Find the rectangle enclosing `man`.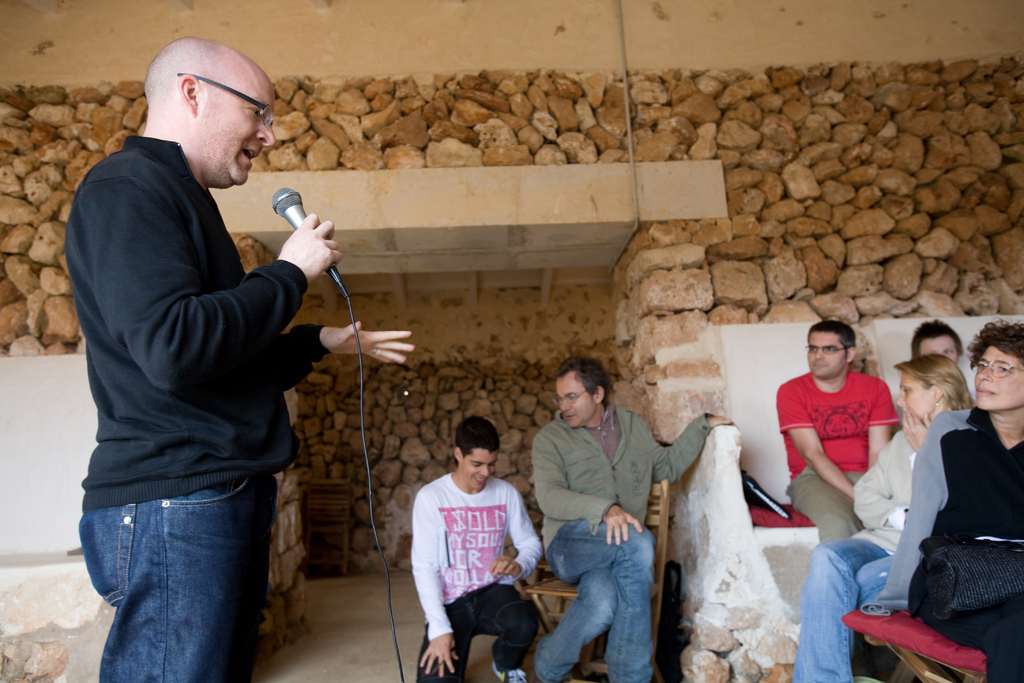
(775, 320, 897, 553).
